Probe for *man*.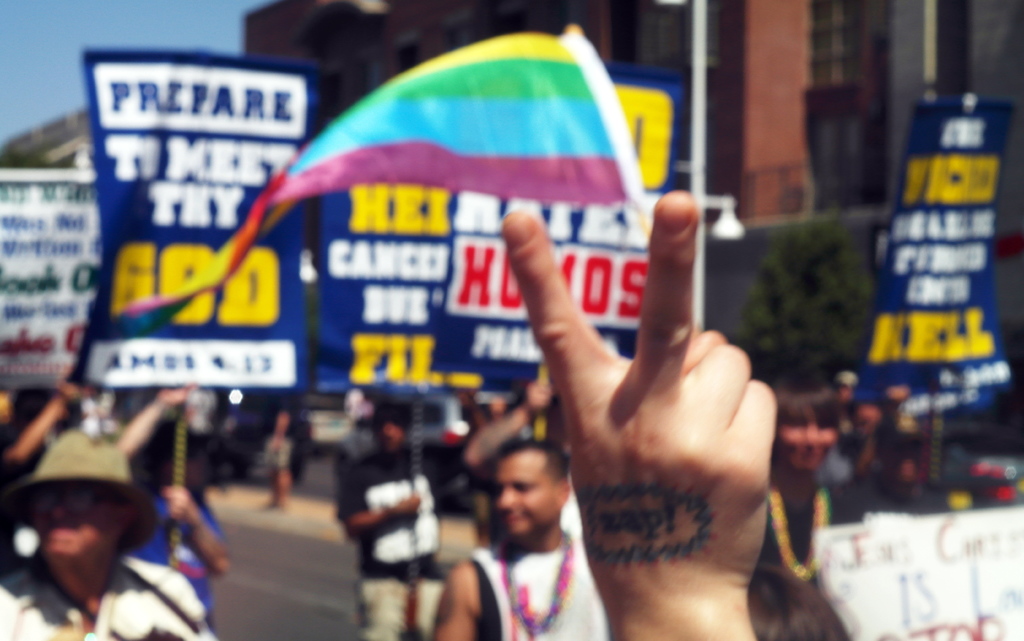
Probe result: crop(801, 368, 863, 445).
